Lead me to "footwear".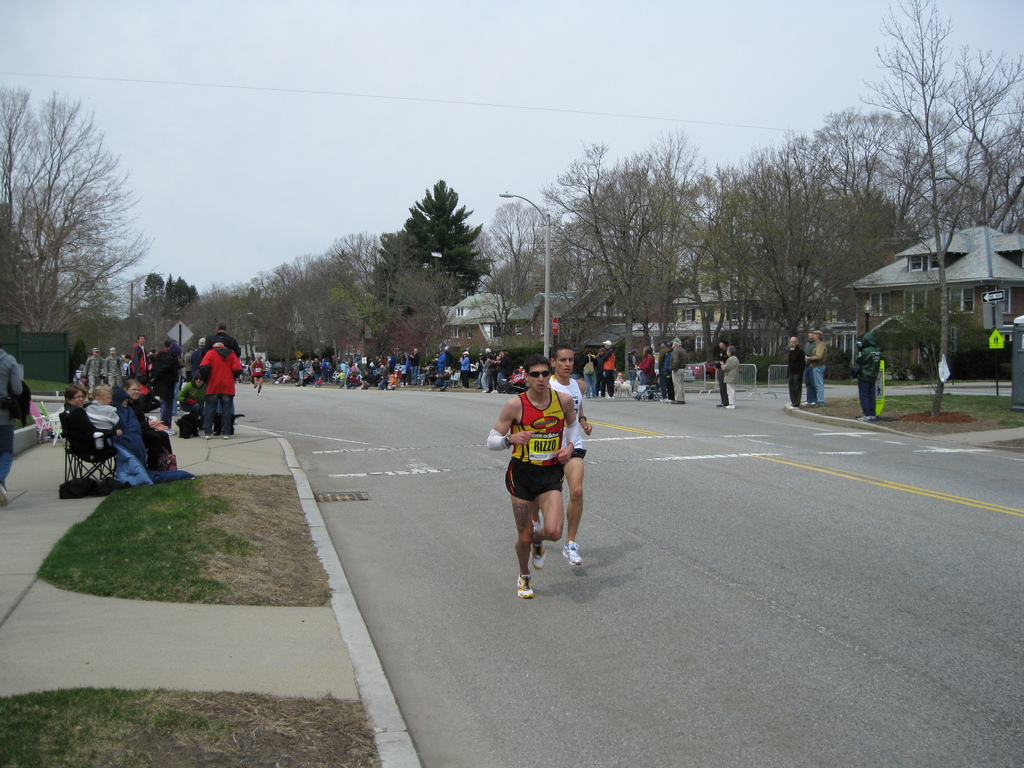
Lead to pyautogui.locateOnScreen(558, 539, 585, 569).
